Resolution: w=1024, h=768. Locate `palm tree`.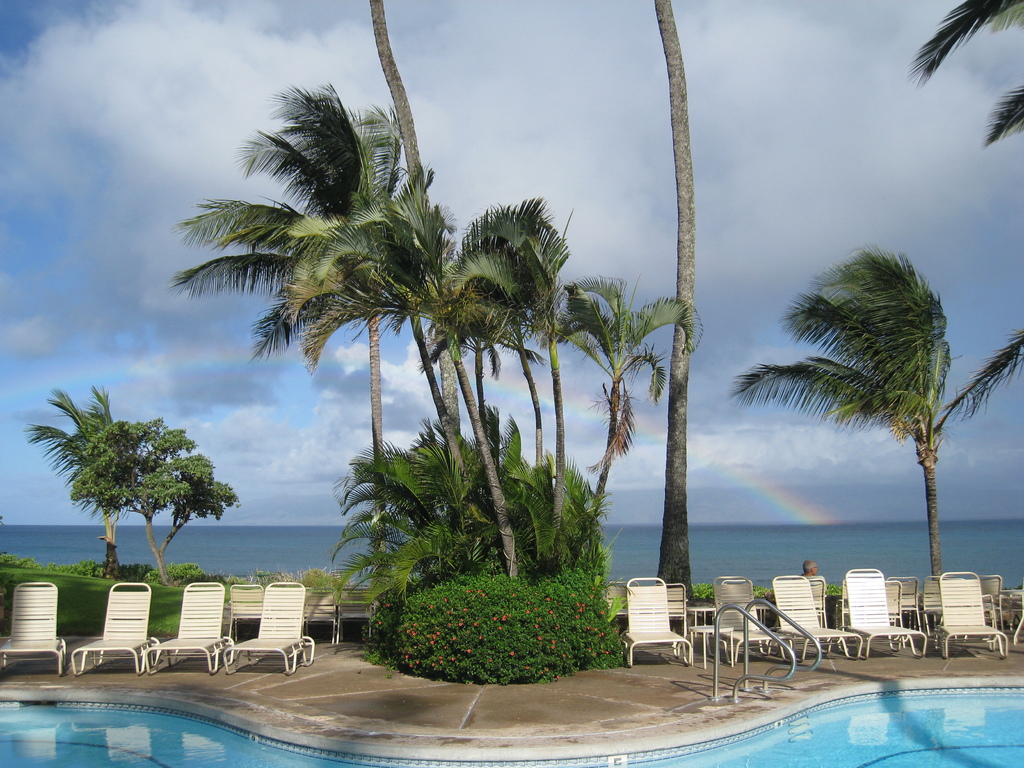
(590,284,675,557).
